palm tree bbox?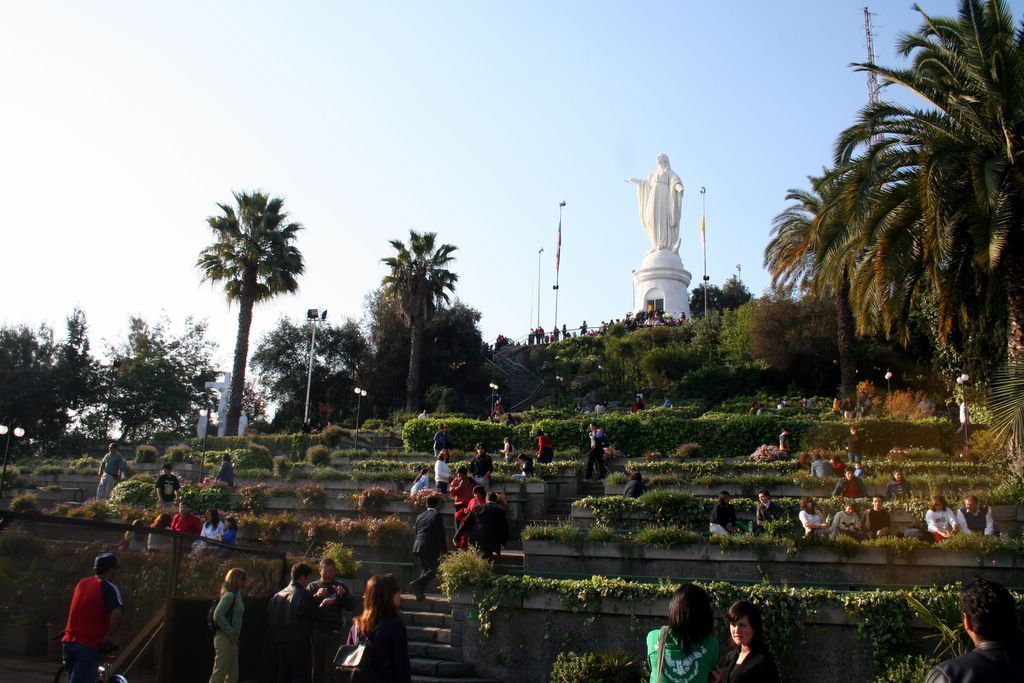
840, 9, 1015, 288
